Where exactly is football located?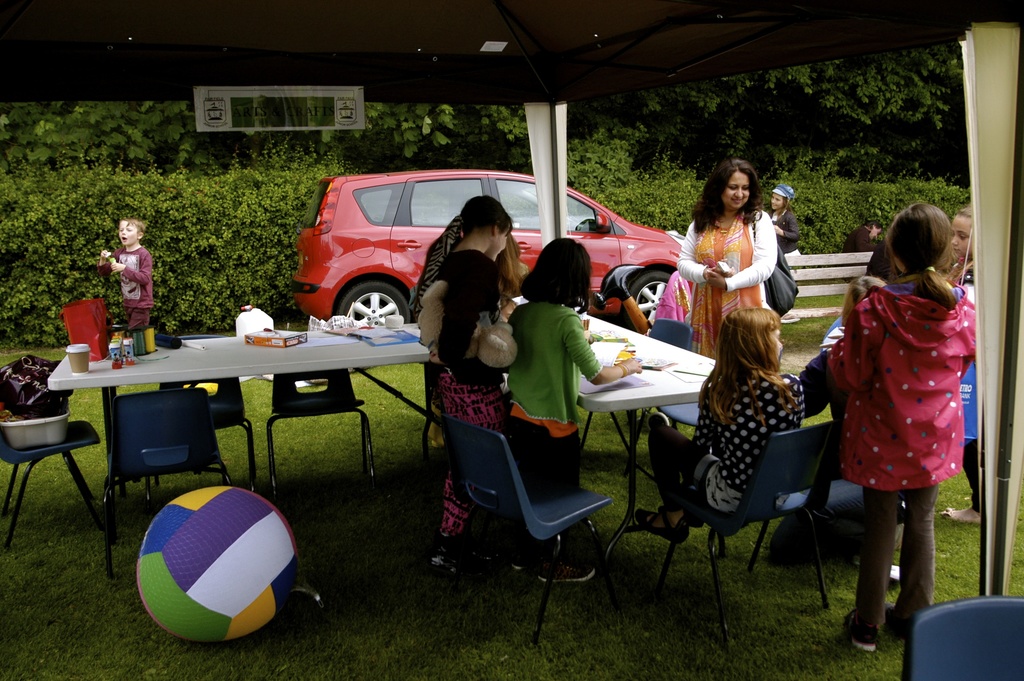
Its bounding box is {"left": 132, "top": 486, "right": 302, "bottom": 645}.
